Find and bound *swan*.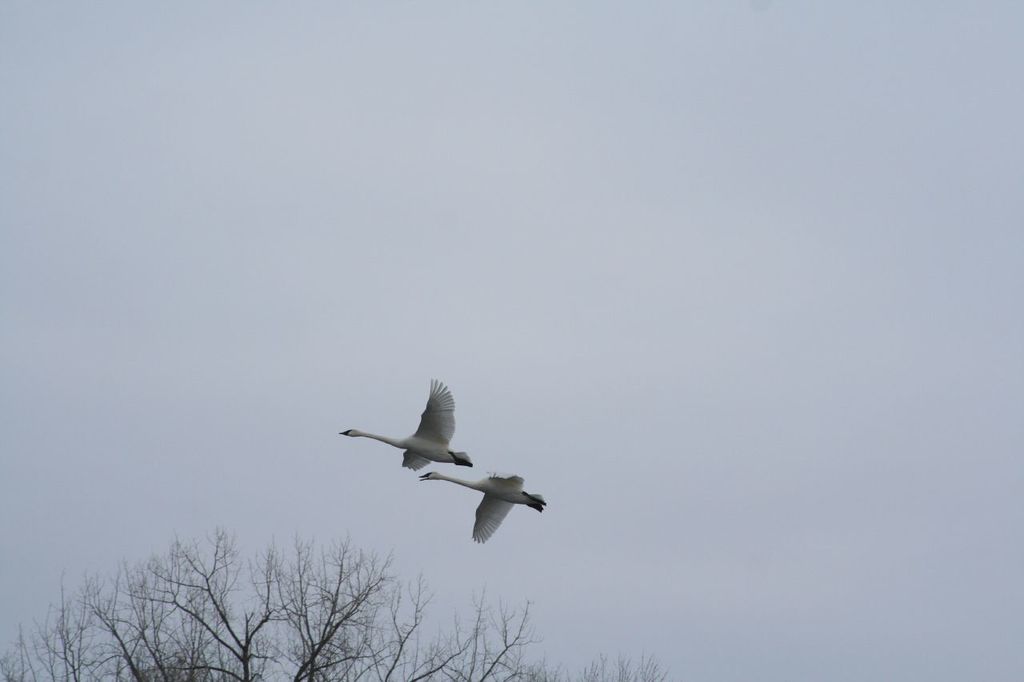
Bound: (left=419, top=469, right=546, bottom=545).
